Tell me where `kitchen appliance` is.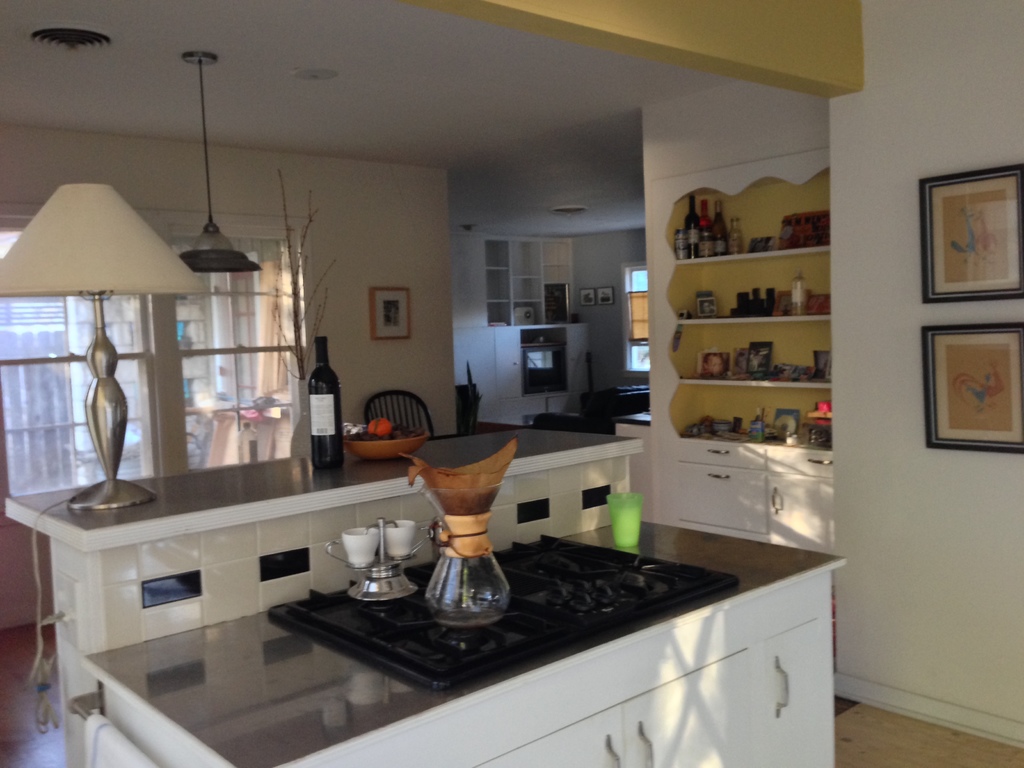
`kitchen appliance` is at left=418, top=483, right=511, bottom=633.
